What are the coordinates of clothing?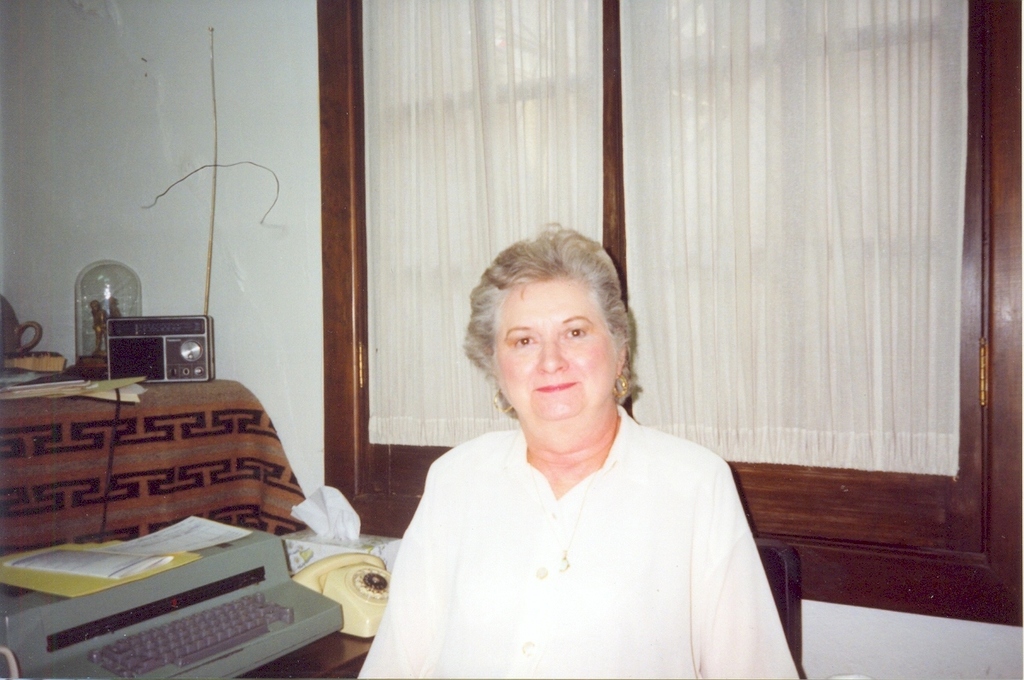
(378, 362, 786, 661).
